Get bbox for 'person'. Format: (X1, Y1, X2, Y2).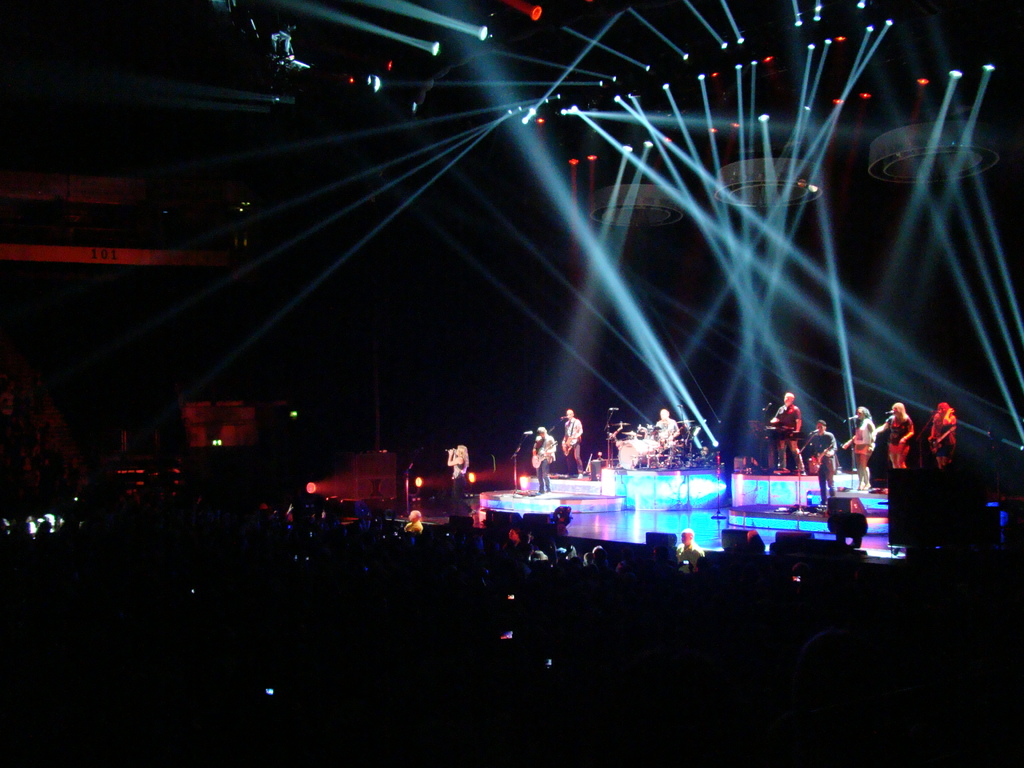
(675, 529, 704, 565).
